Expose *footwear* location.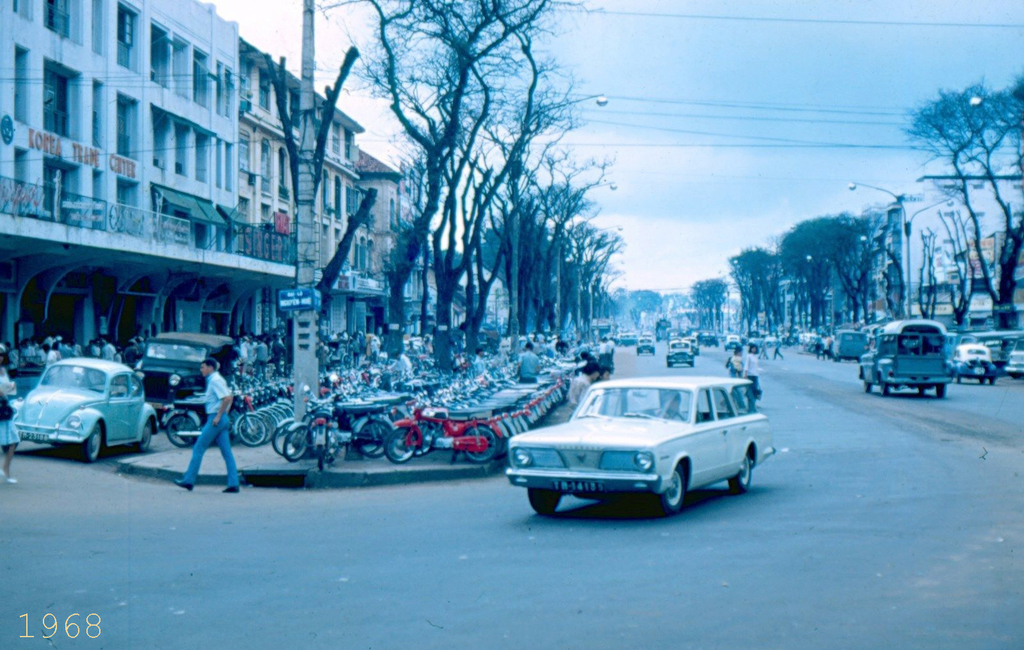
Exposed at left=7, top=474, right=16, bottom=480.
